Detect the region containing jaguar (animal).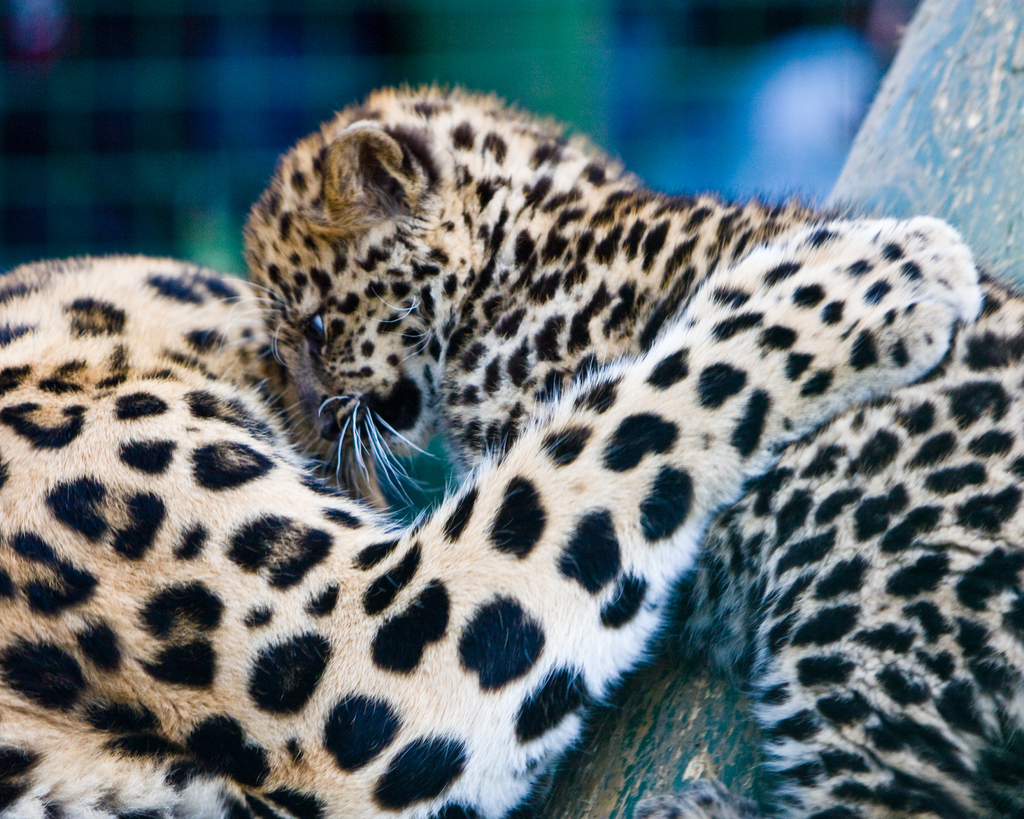
locate(0, 211, 988, 818).
